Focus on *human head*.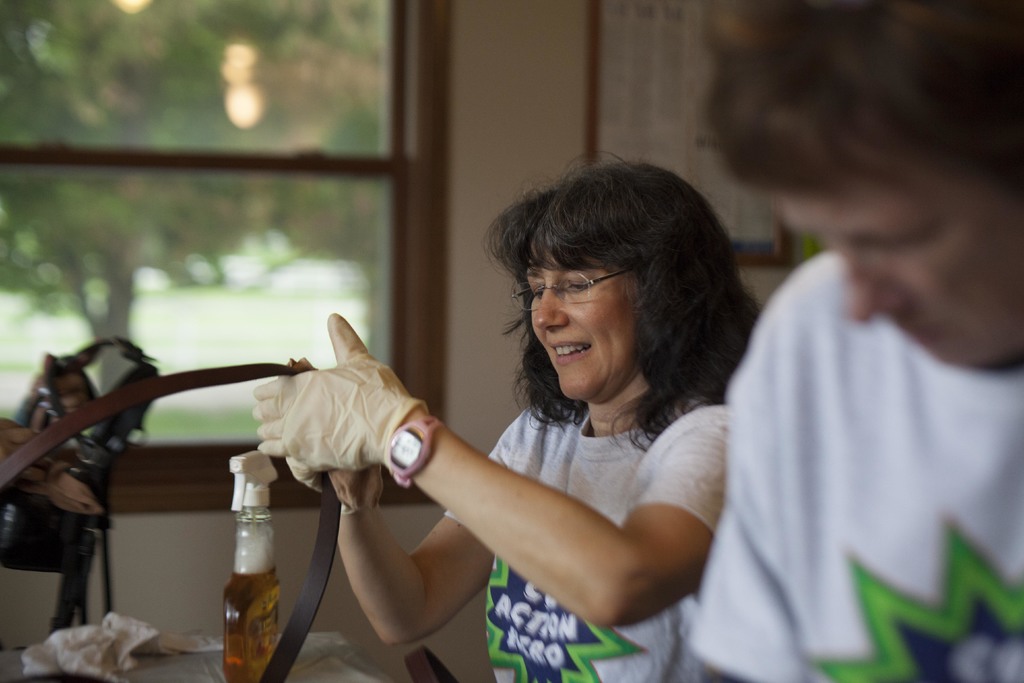
Focused at <box>487,162,755,429</box>.
